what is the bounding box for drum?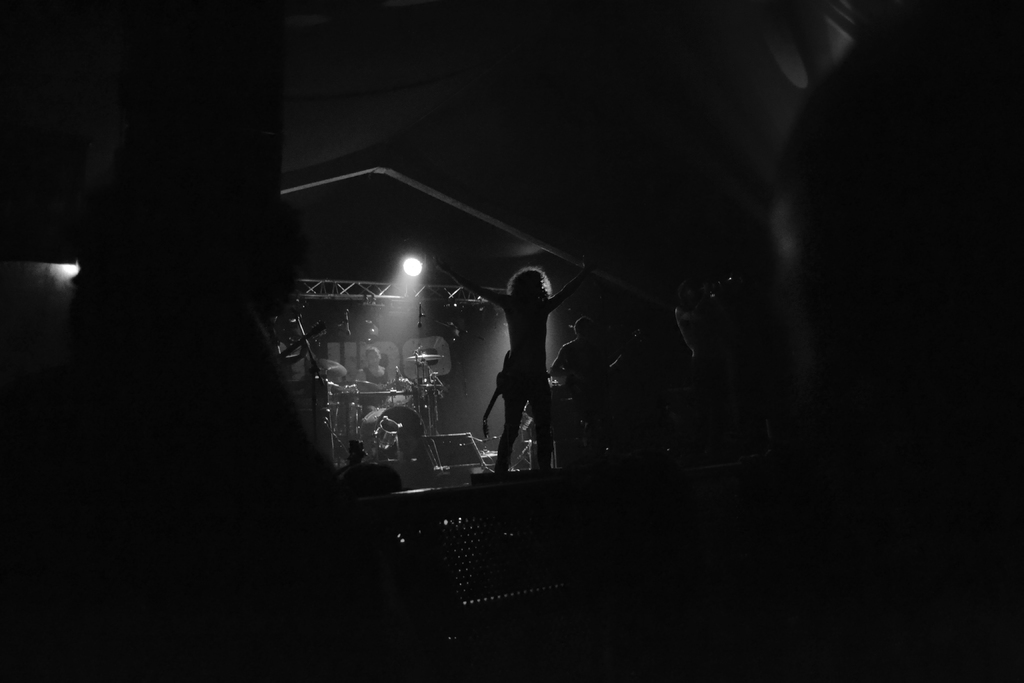
[385, 378, 415, 403].
